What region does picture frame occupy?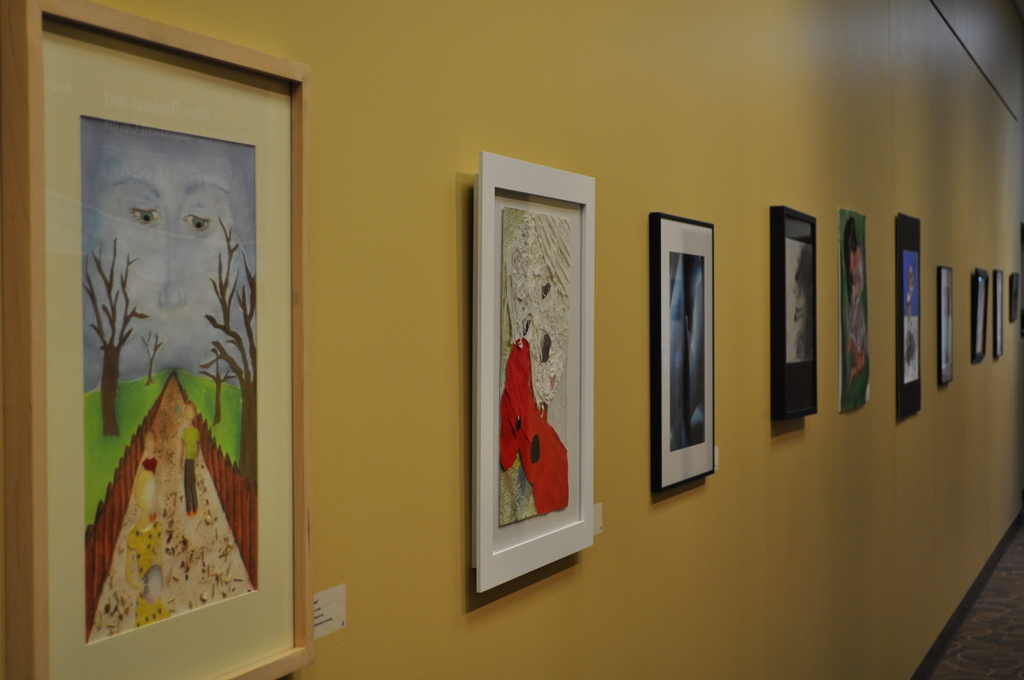
Rect(840, 206, 879, 413).
